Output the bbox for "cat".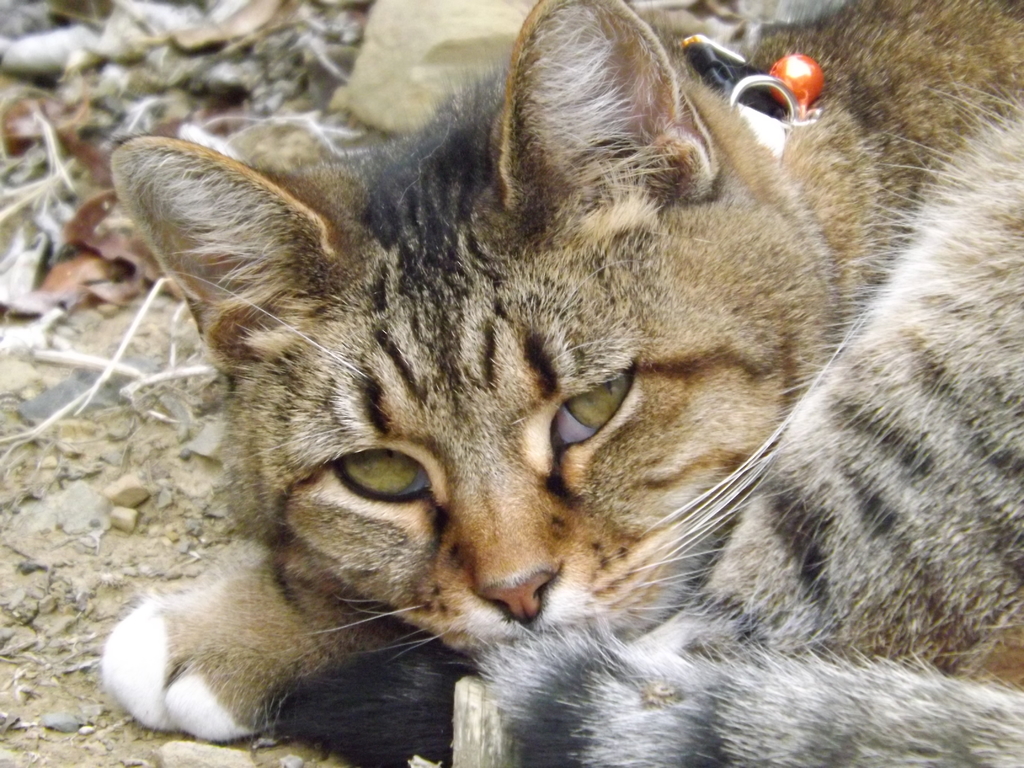
pyautogui.locateOnScreen(100, 1, 1023, 767).
